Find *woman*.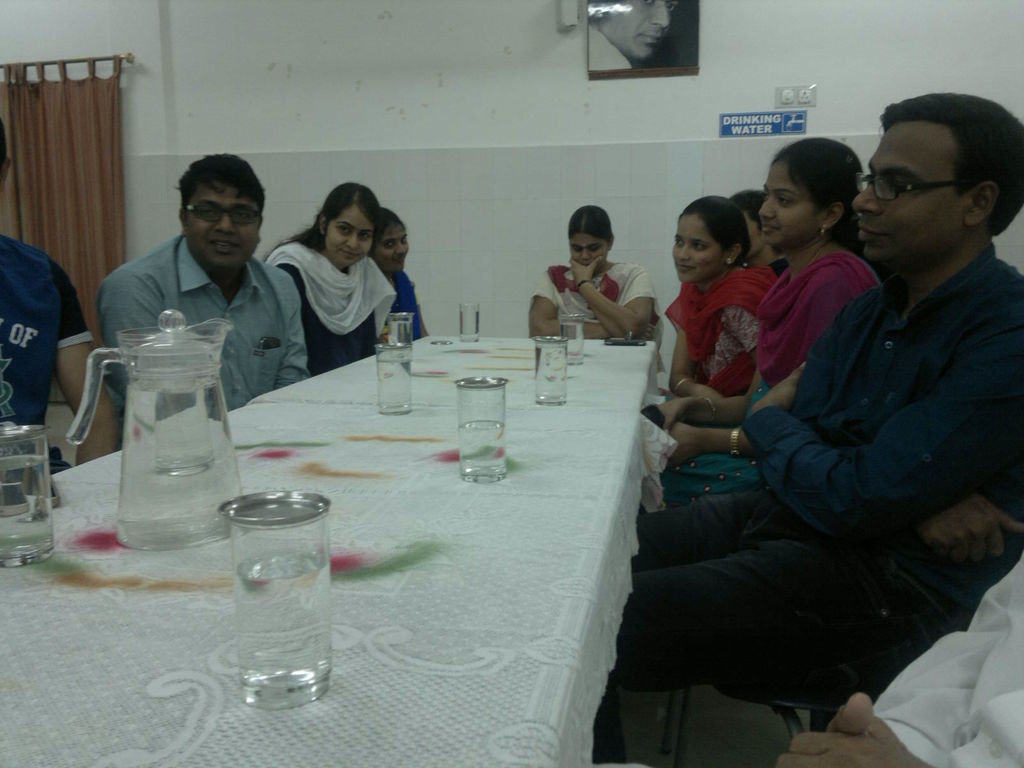
661, 197, 788, 394.
